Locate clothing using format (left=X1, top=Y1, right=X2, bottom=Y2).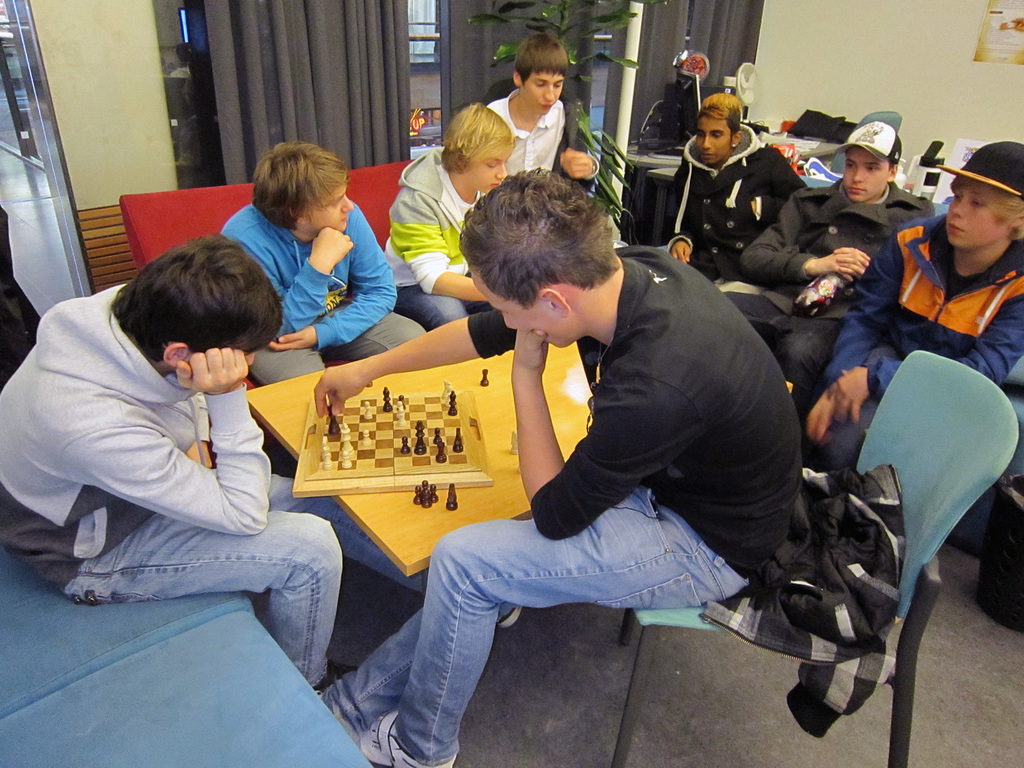
(left=784, top=210, right=1023, bottom=469).
